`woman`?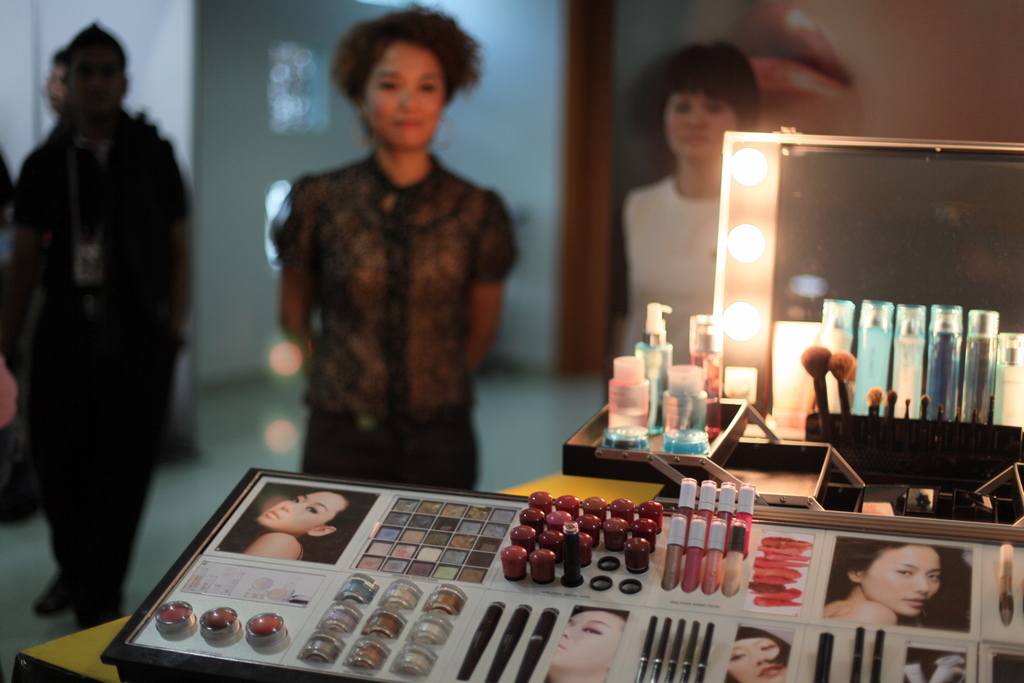
<box>543,607,630,682</box>
